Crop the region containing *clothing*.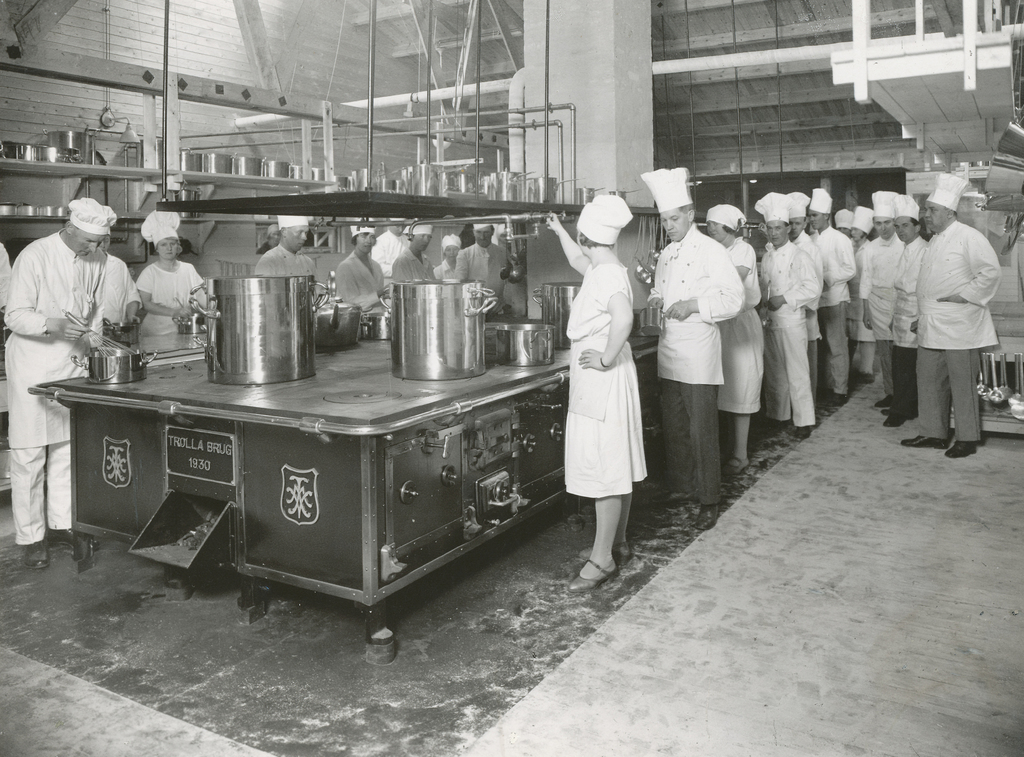
Crop region: pyautogui.locateOnScreen(104, 261, 137, 343).
